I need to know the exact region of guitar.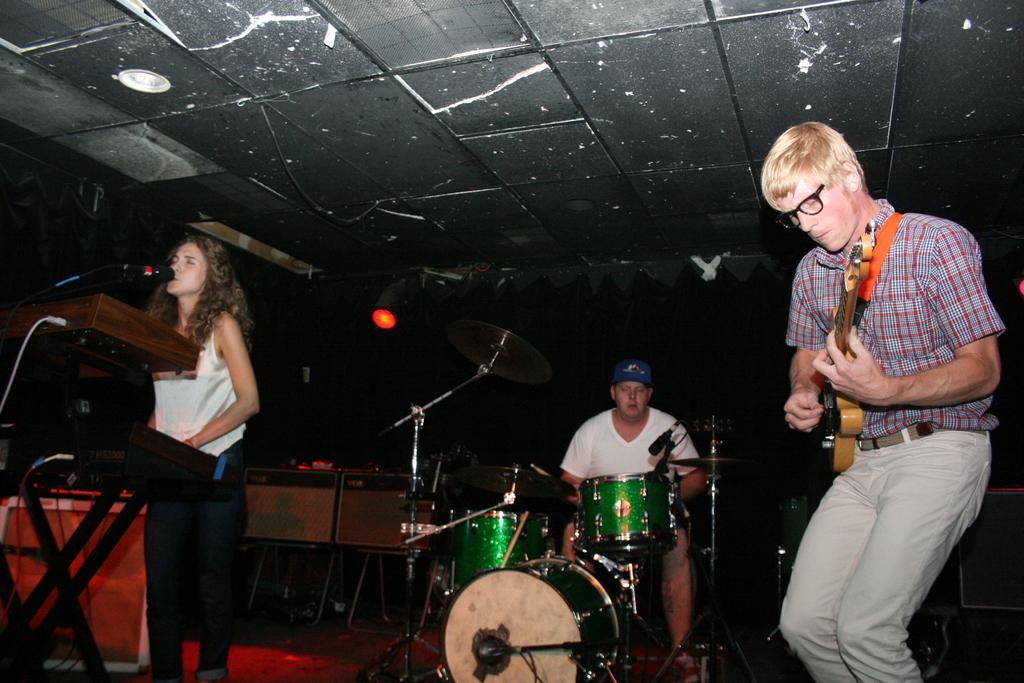
Region: locate(821, 216, 897, 477).
